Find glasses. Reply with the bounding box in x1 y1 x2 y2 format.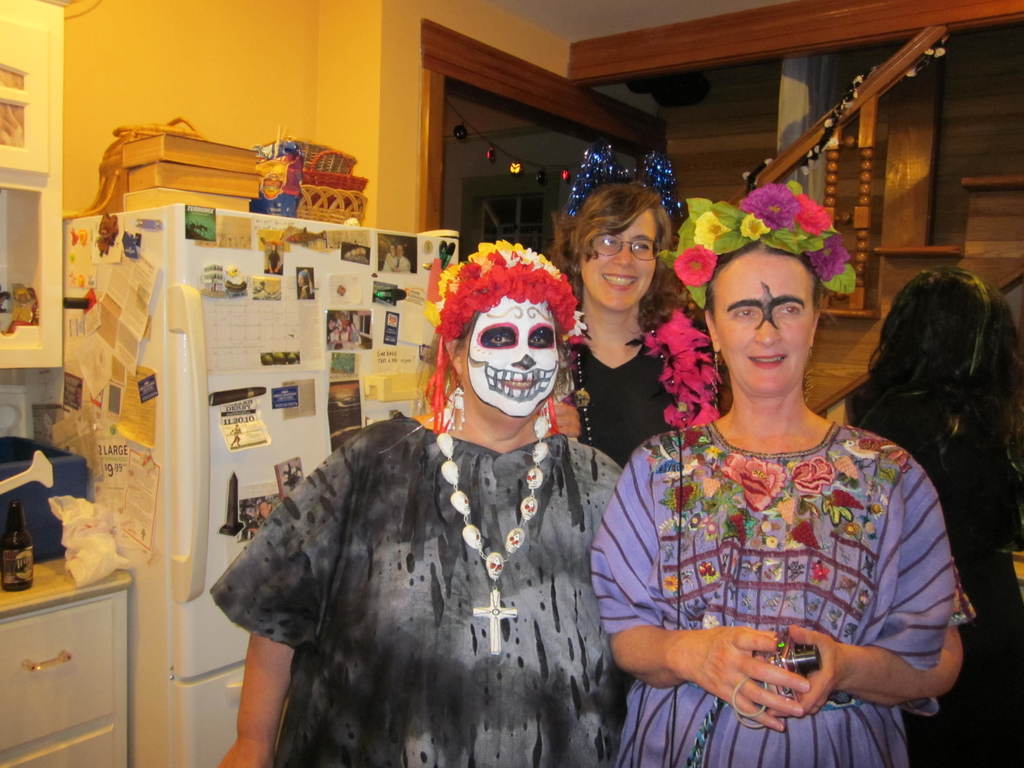
587 236 662 262.
